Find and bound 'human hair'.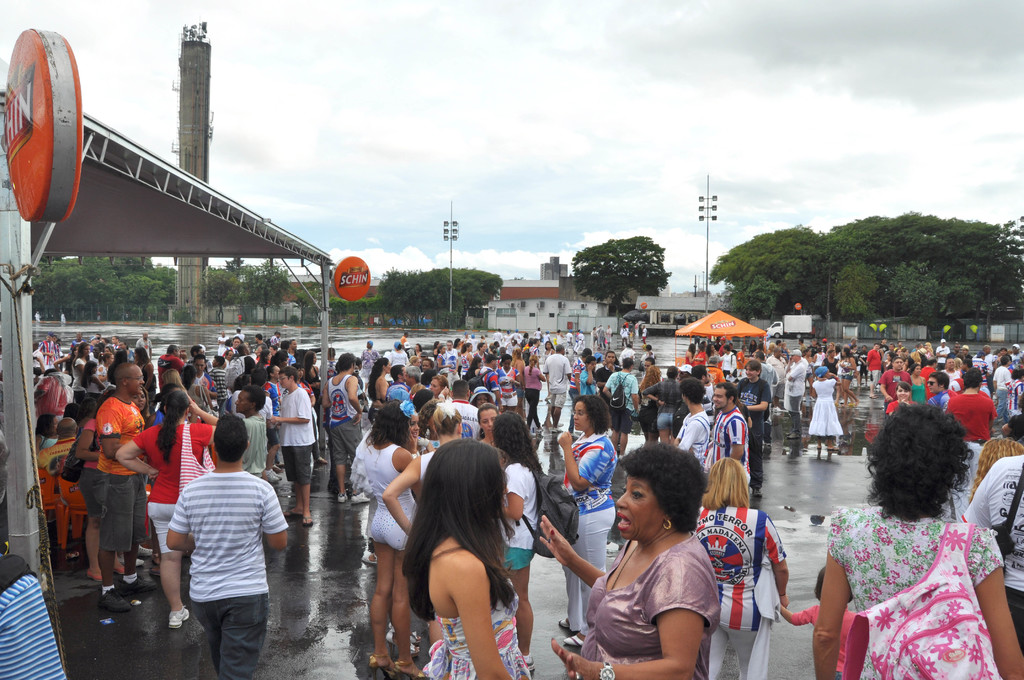
Bound: (left=584, top=355, right=595, bottom=367).
